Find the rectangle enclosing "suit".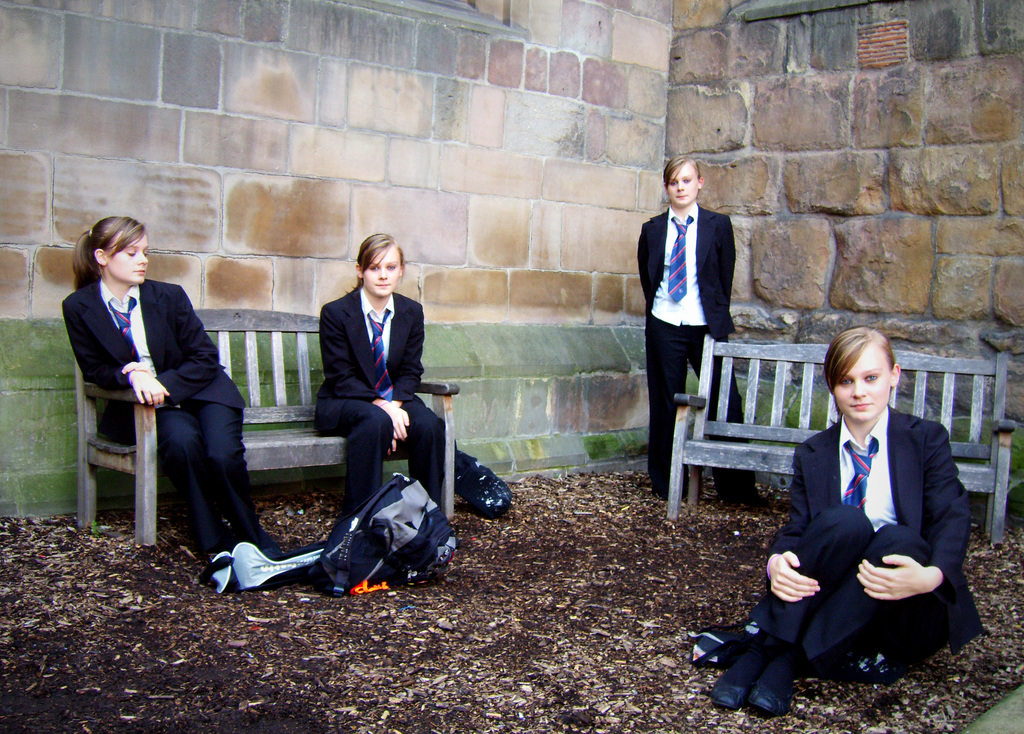
733:406:984:680.
